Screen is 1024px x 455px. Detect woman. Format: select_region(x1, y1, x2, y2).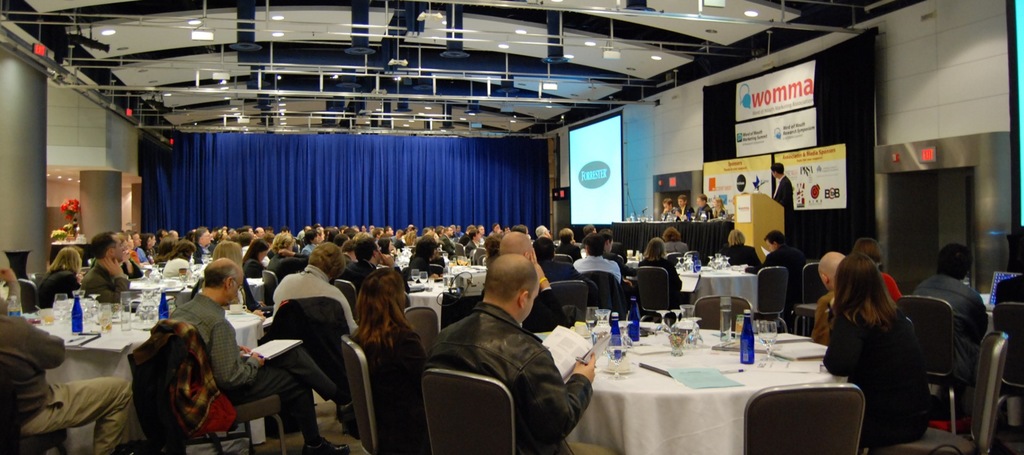
select_region(824, 260, 925, 423).
